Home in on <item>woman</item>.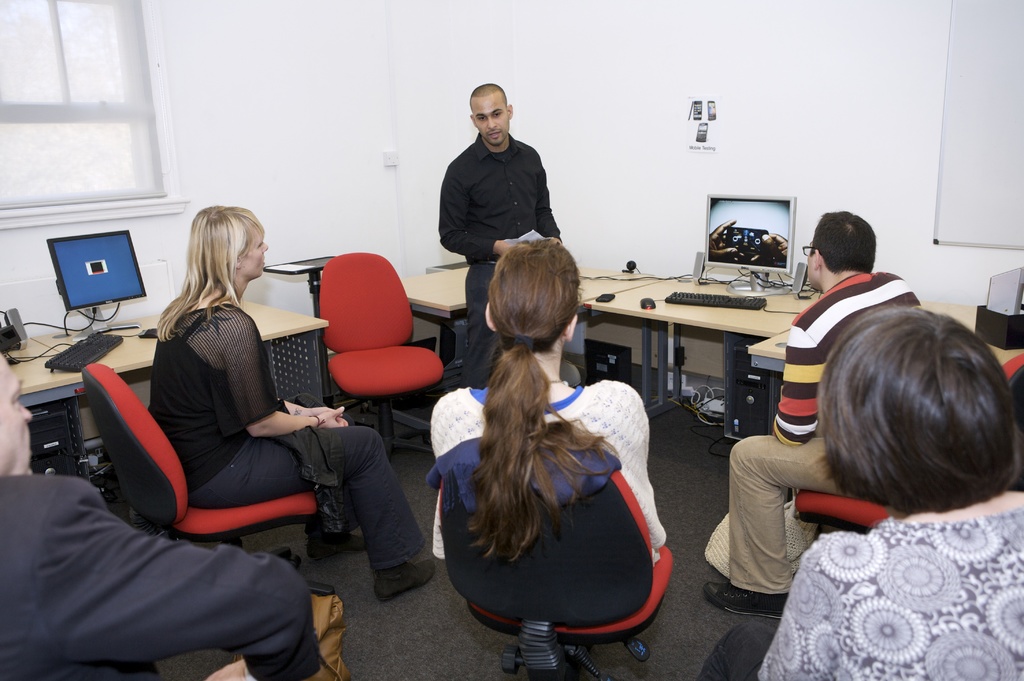
Homed in at l=118, t=187, r=451, b=605.
